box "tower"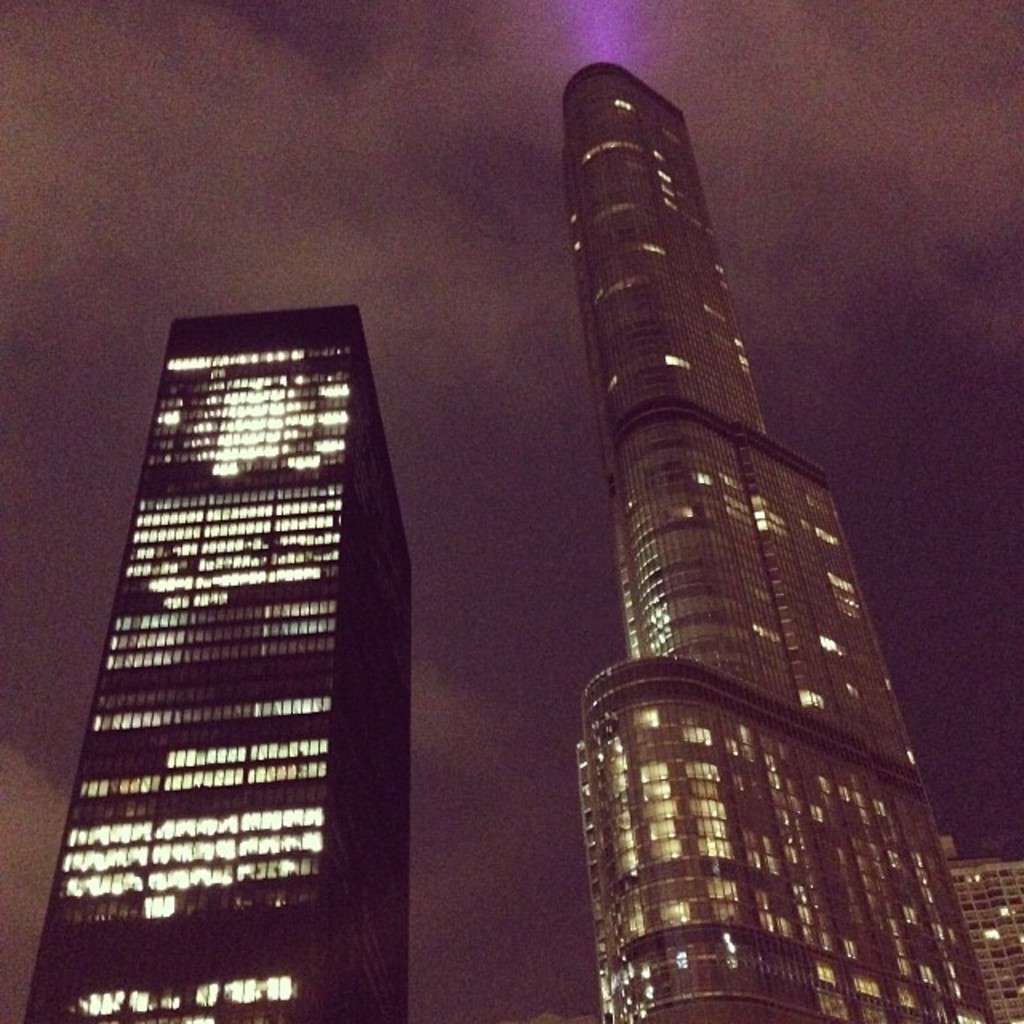
[498,43,970,987]
